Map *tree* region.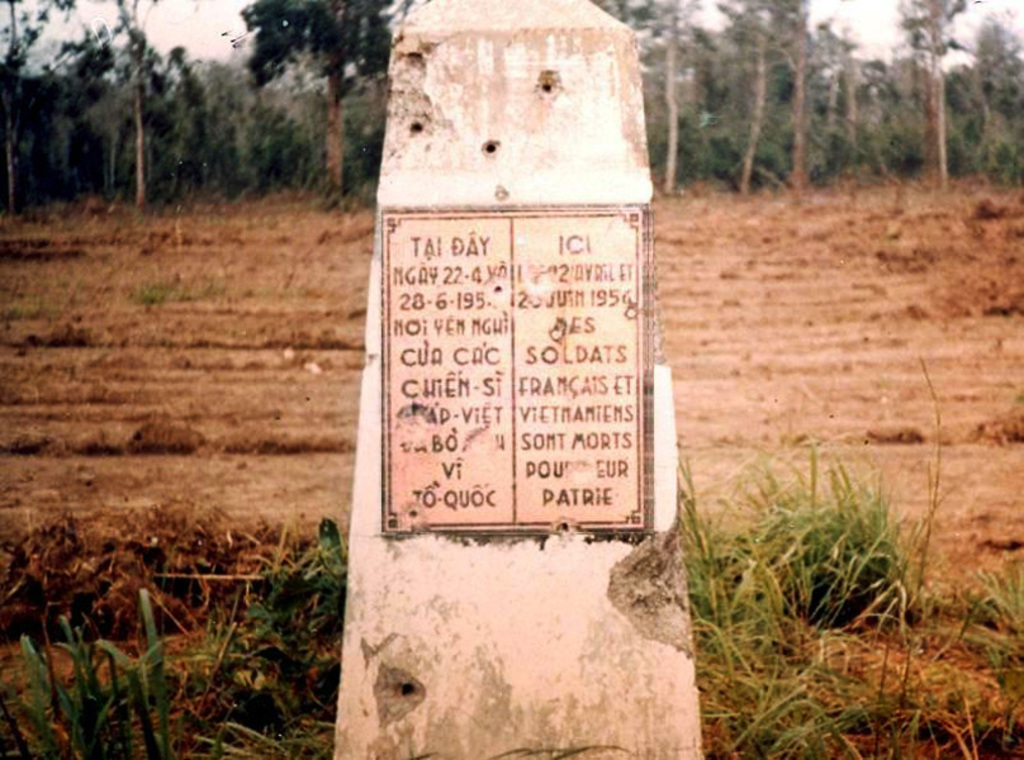
Mapped to bbox=[839, 25, 881, 175].
